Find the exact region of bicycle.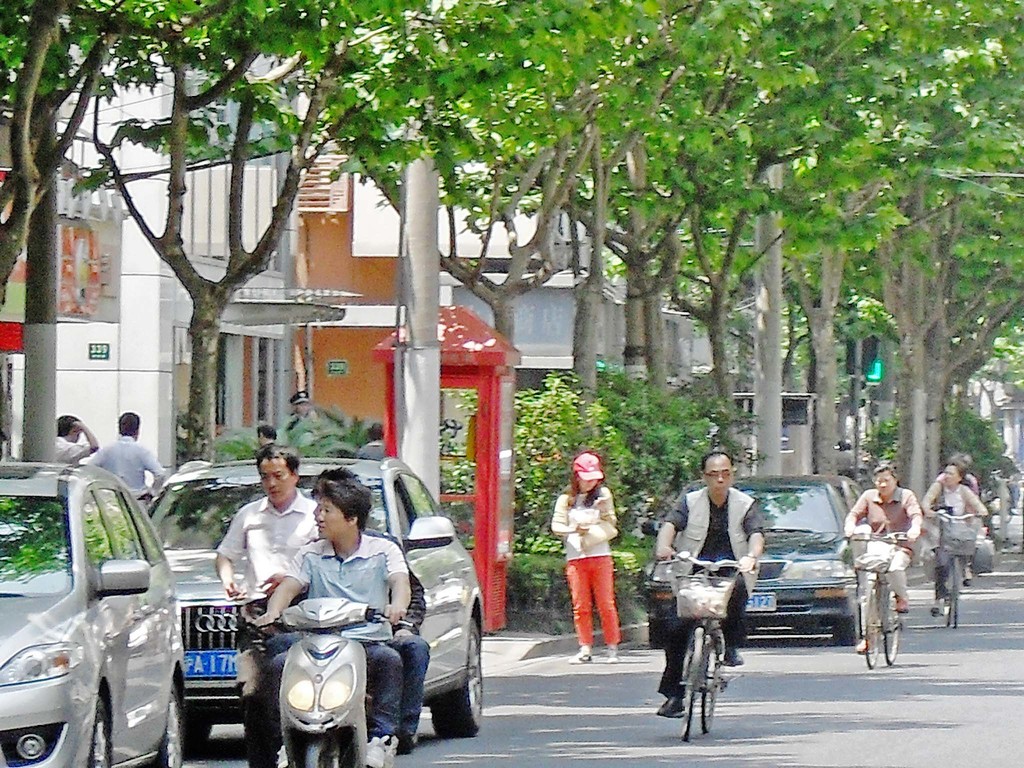
Exact region: bbox=[927, 508, 993, 630].
